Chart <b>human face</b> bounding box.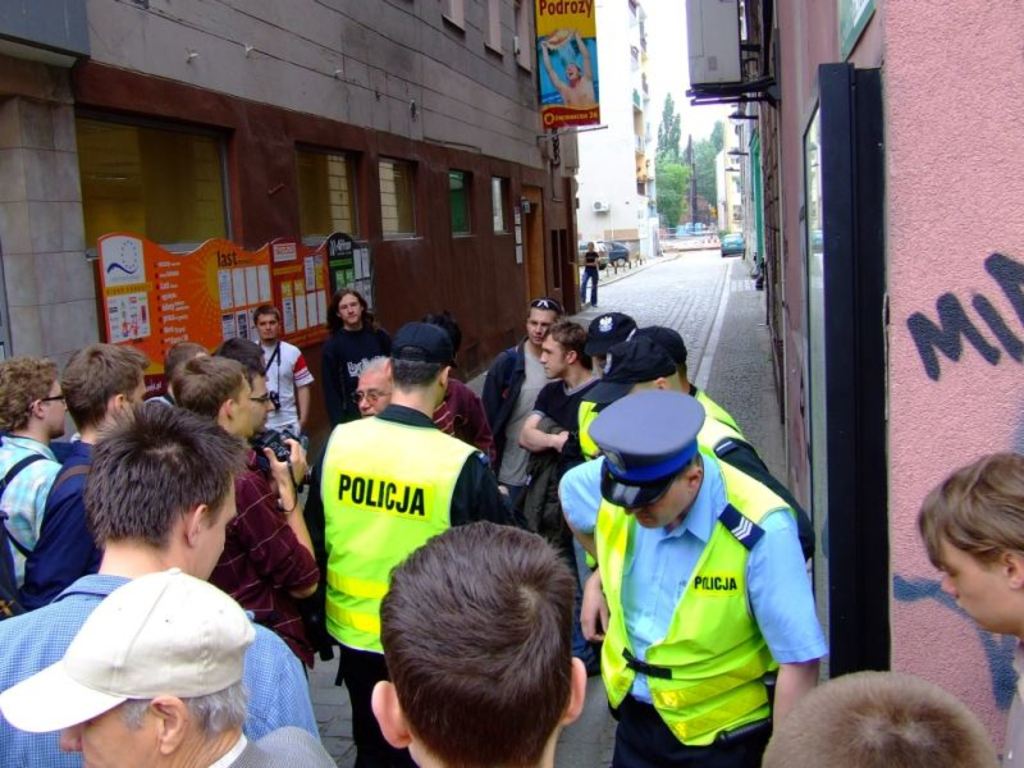
Charted: (538,337,566,375).
